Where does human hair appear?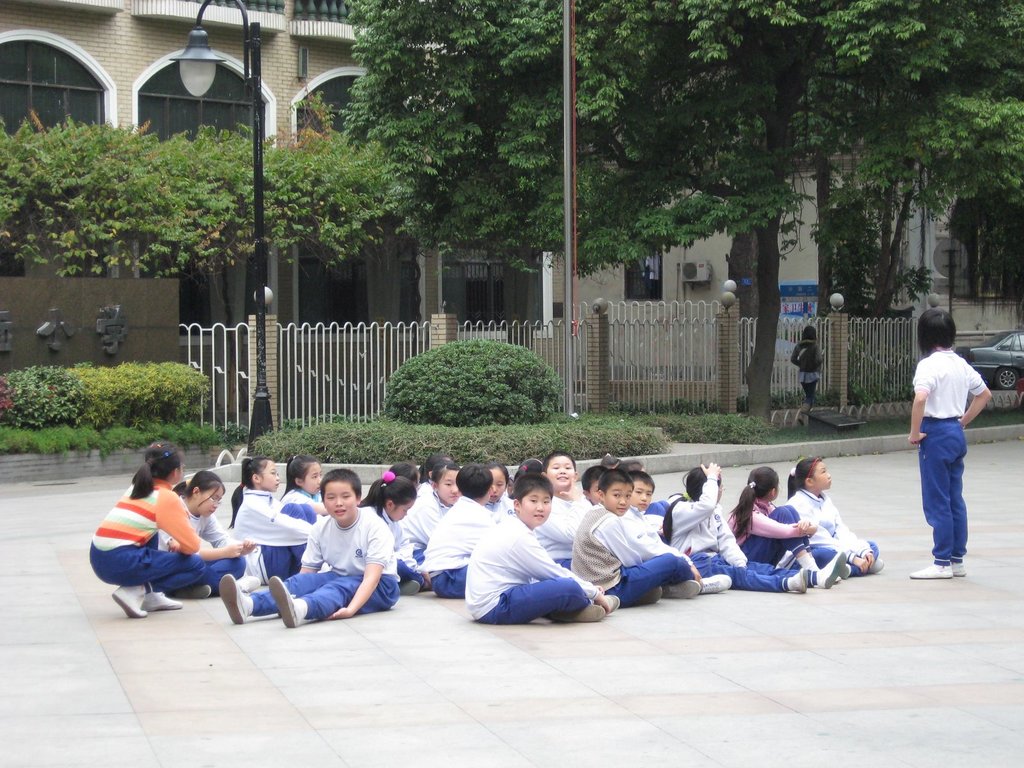
Appears at <bbox>124, 439, 184, 502</bbox>.
